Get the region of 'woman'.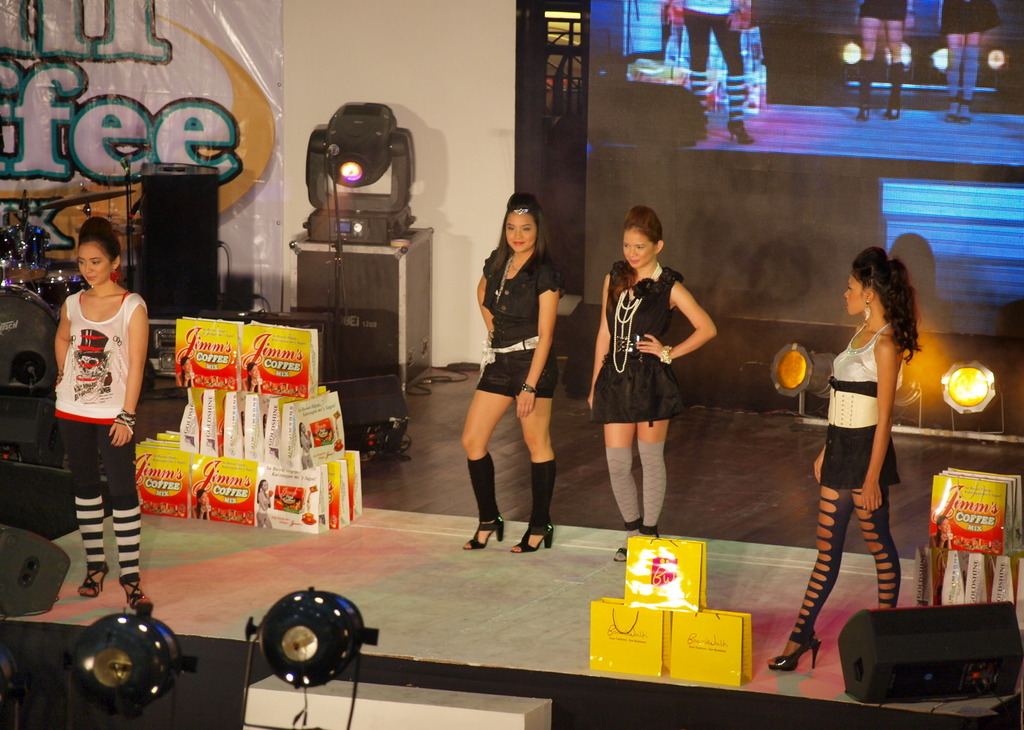
[460, 200, 573, 548].
